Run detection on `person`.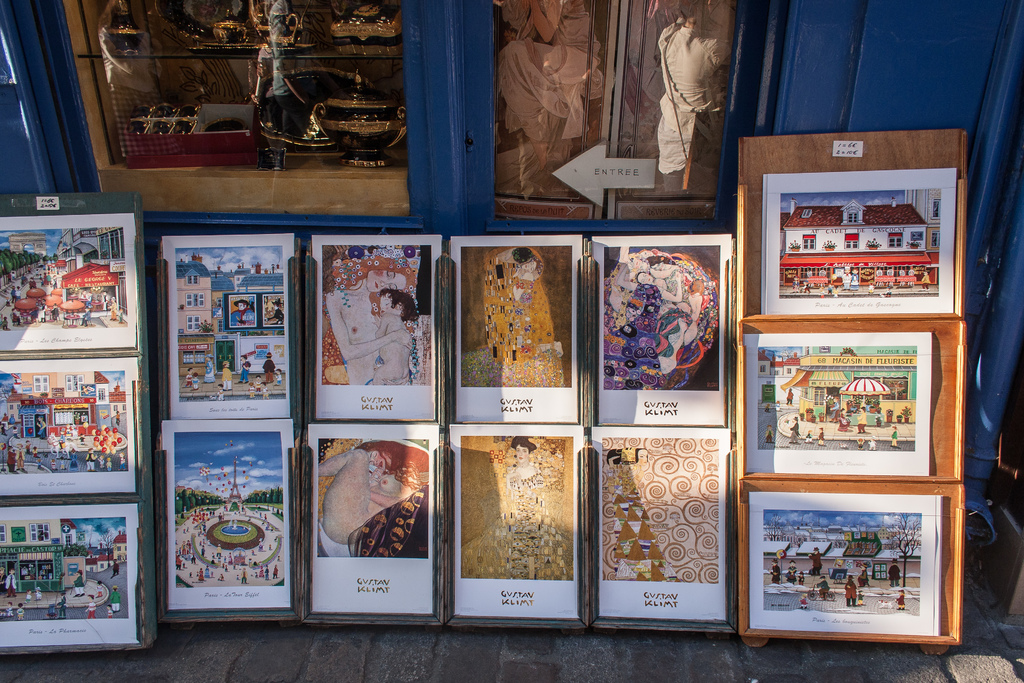
Result: 231/299/255/326.
